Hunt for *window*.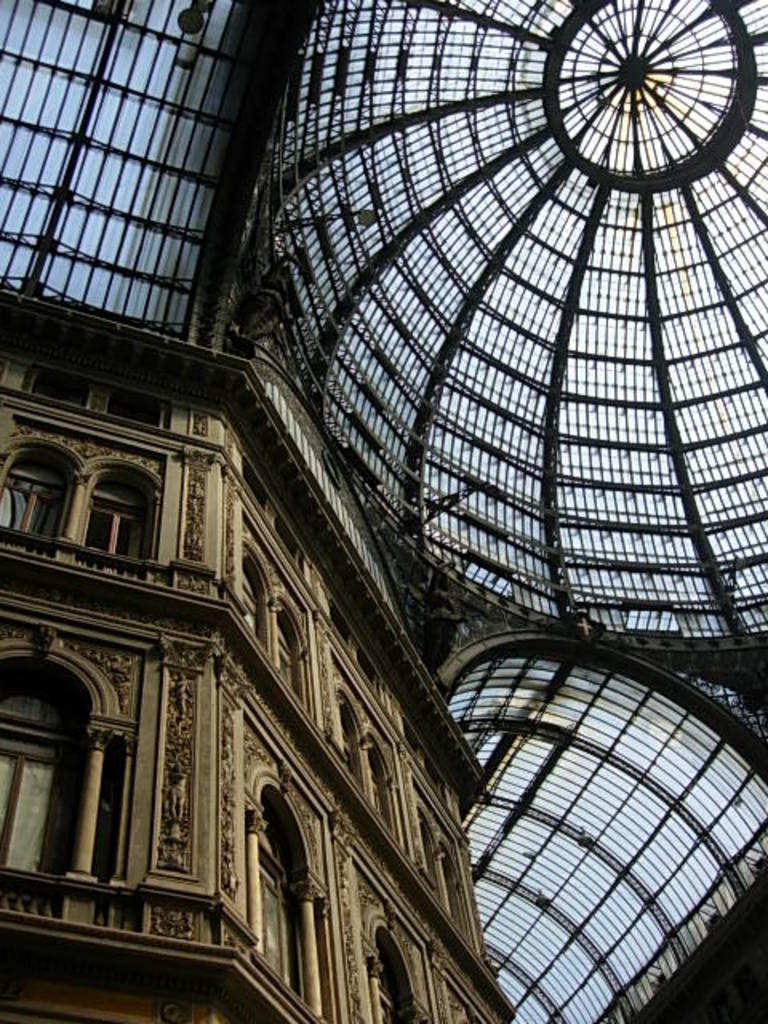
Hunted down at [6,445,72,542].
